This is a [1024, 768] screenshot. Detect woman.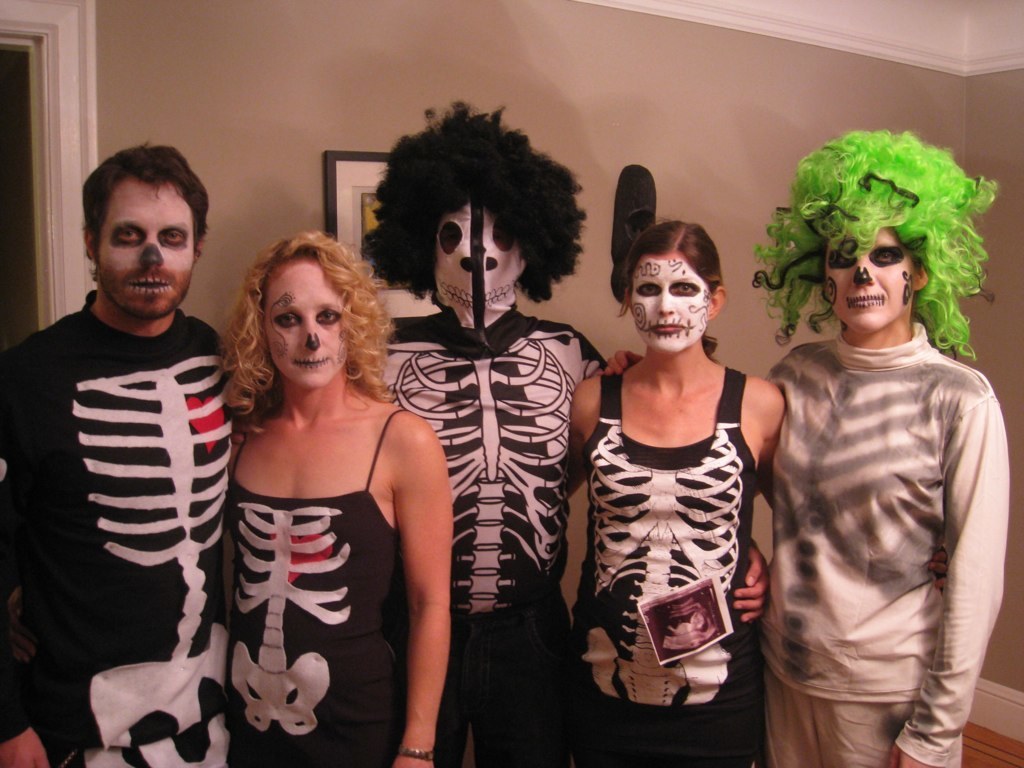
rect(206, 232, 467, 767).
